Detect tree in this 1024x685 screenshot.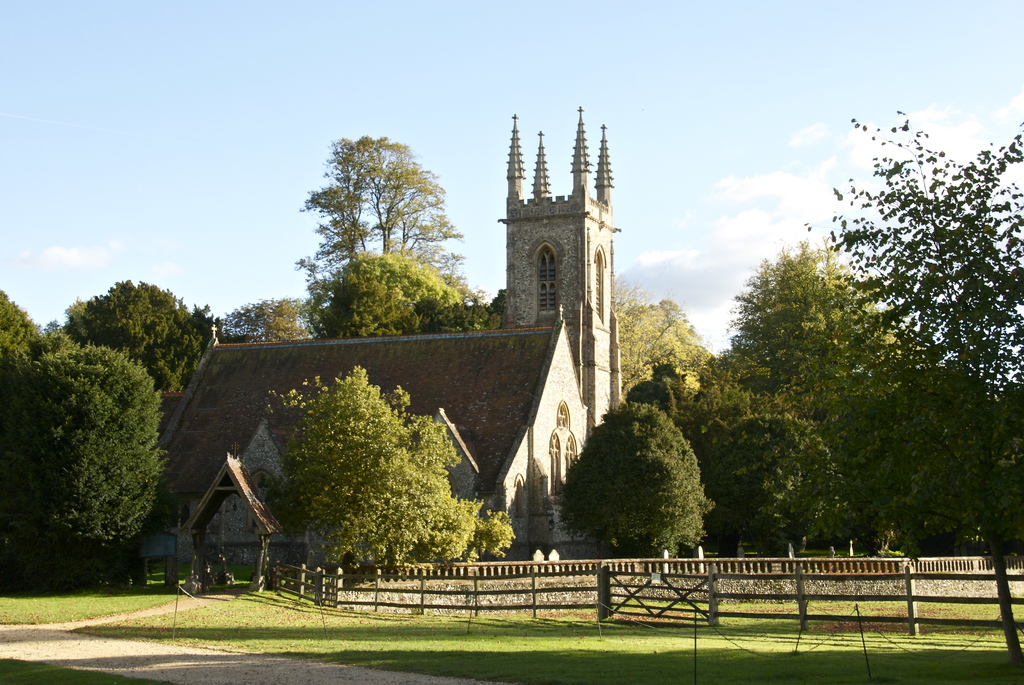
Detection: 715 409 833 560.
